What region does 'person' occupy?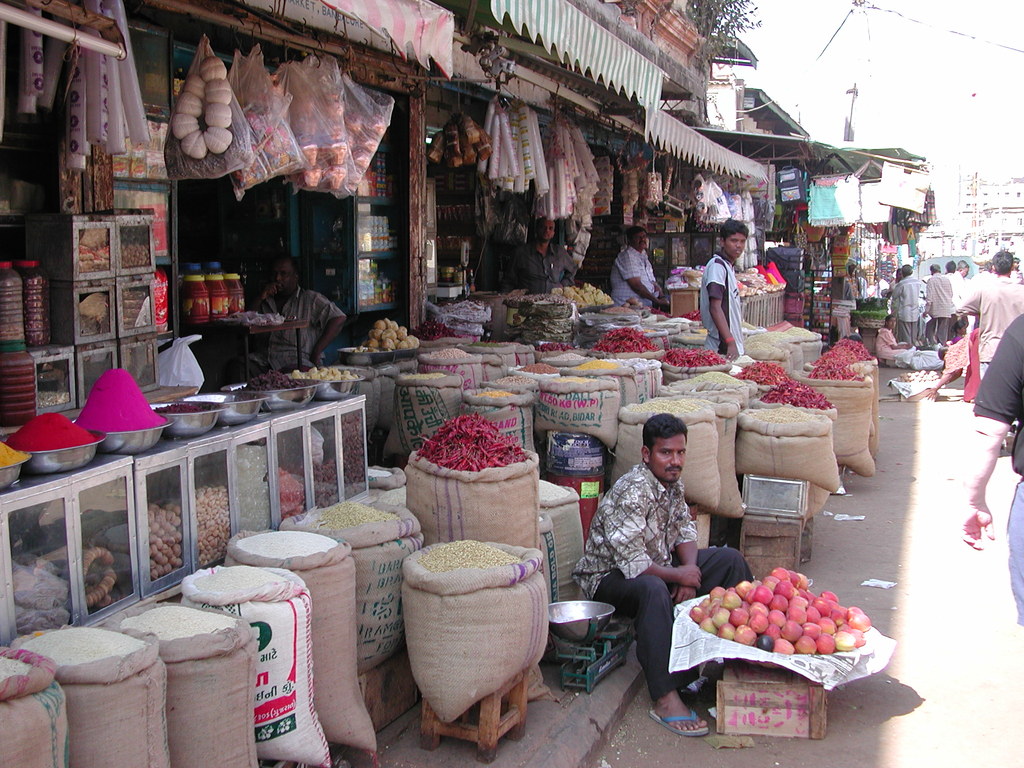
x1=963 y1=250 x2=1023 y2=389.
